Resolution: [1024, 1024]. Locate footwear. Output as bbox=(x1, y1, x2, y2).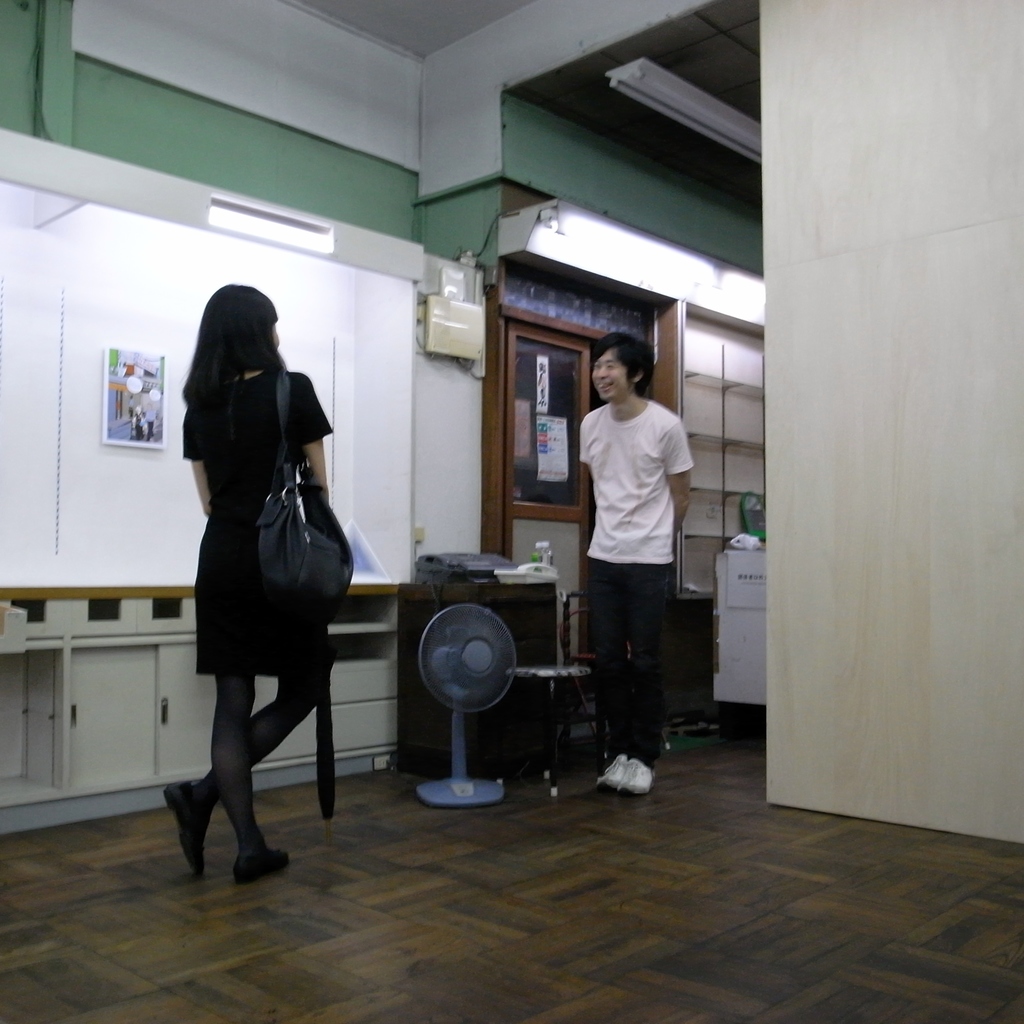
bbox=(614, 752, 658, 806).
